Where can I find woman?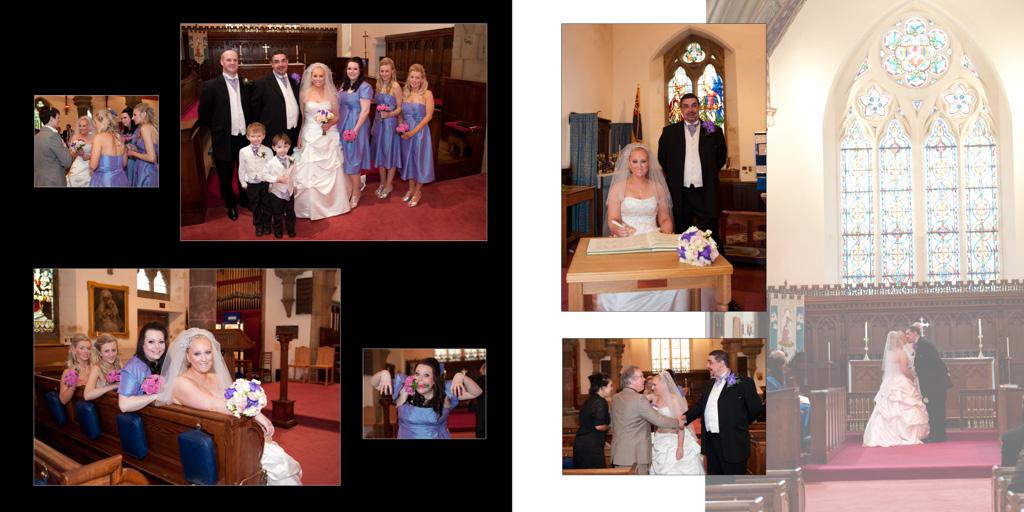
You can find it at Rect(398, 67, 435, 206).
